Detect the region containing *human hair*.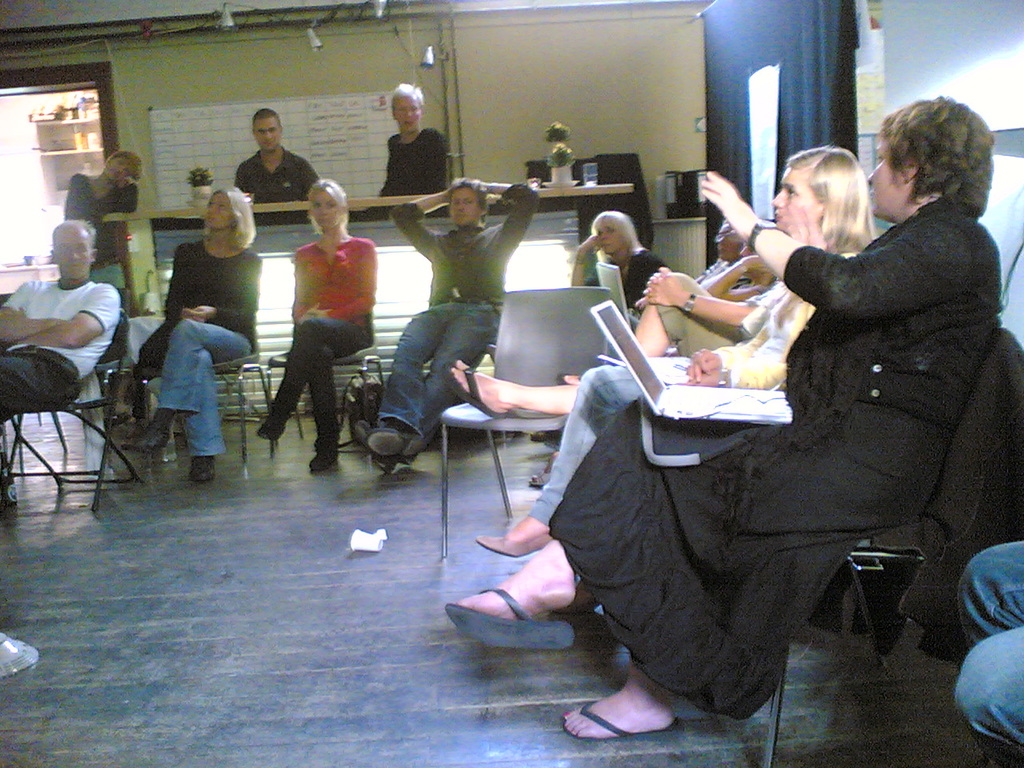
locate(301, 175, 359, 237).
